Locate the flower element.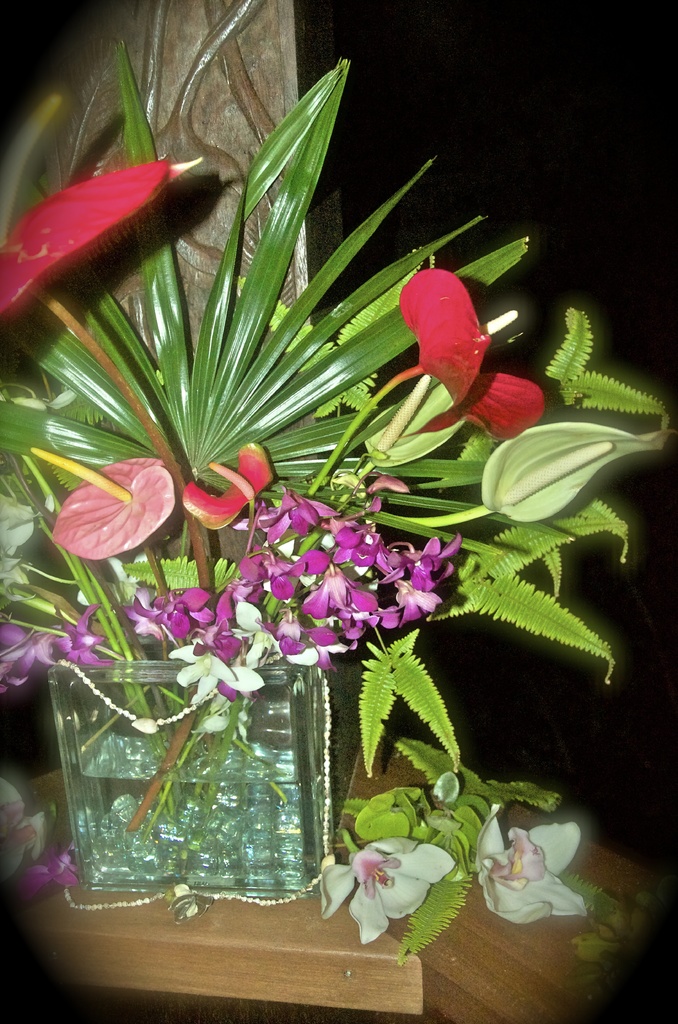
Element bbox: left=327, top=831, right=464, bottom=926.
